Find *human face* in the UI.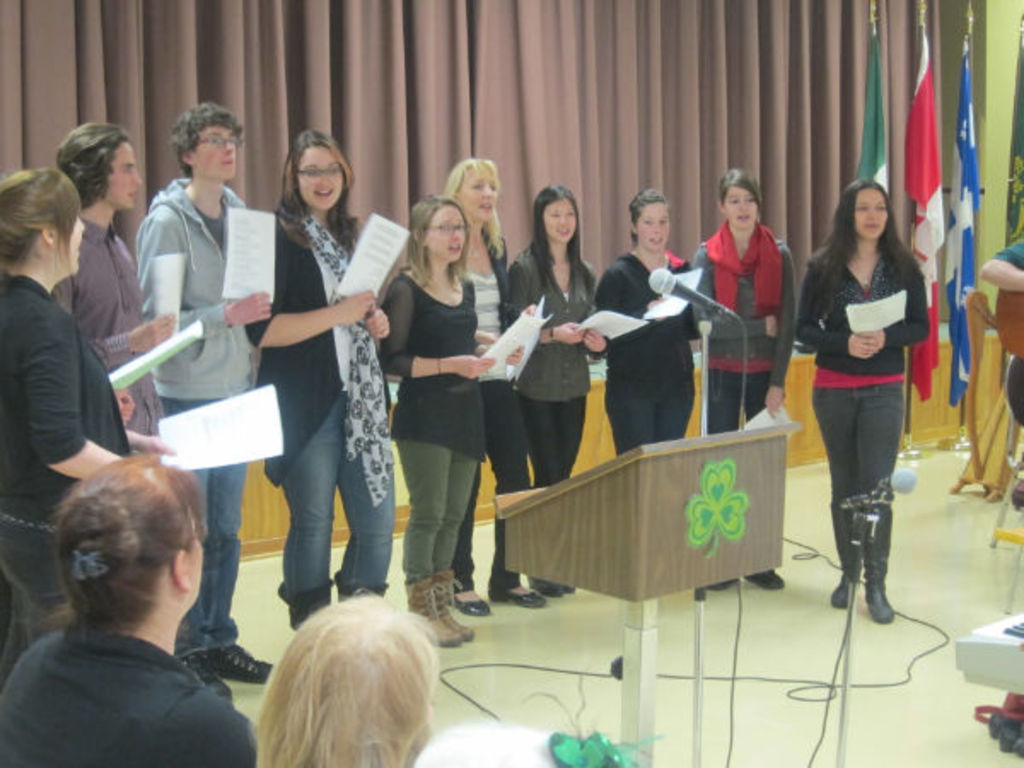
UI element at <bbox>638, 201, 666, 246</bbox>.
